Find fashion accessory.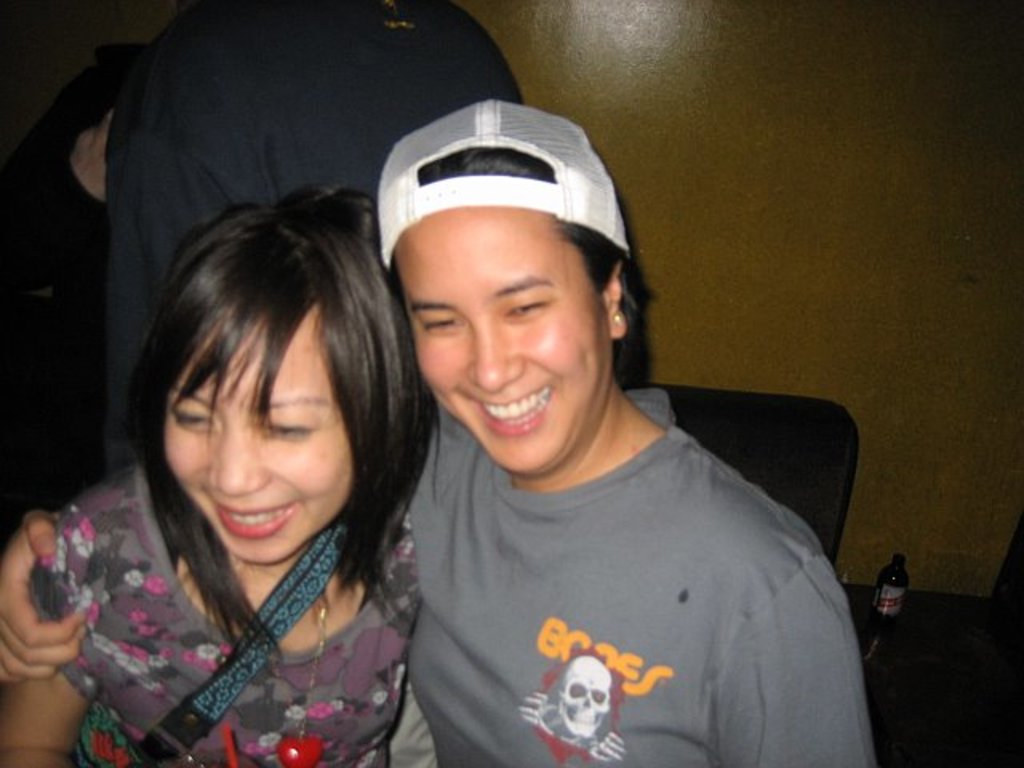
box(366, 96, 637, 266).
